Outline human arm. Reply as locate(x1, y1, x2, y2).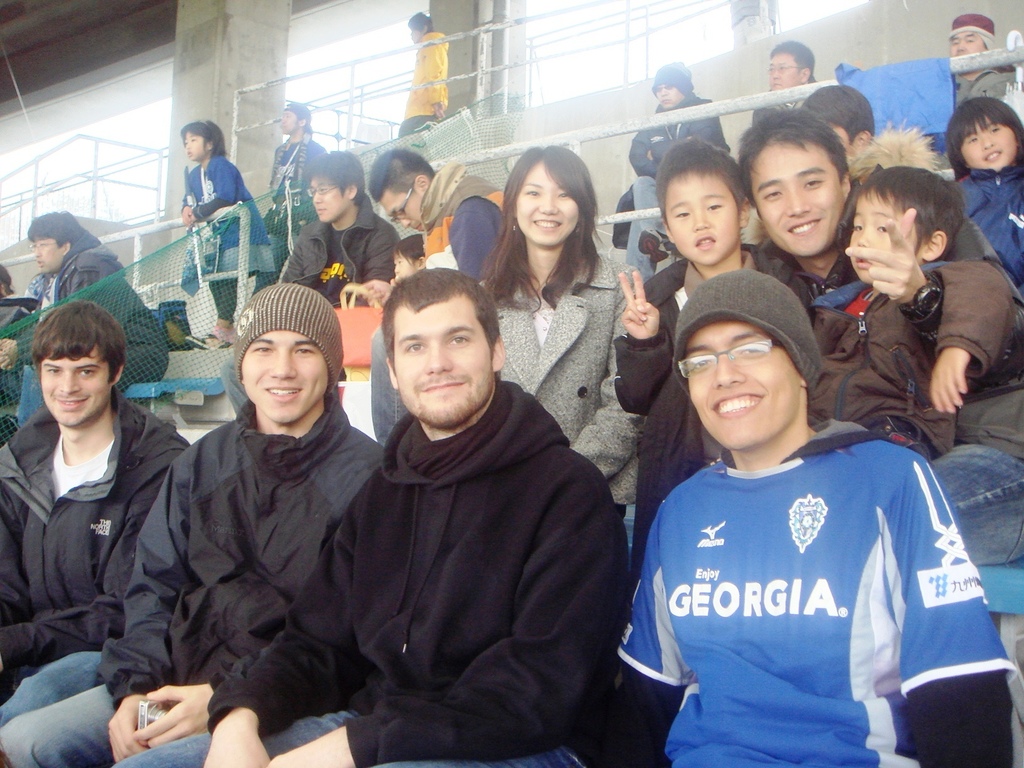
locate(629, 127, 660, 182).
